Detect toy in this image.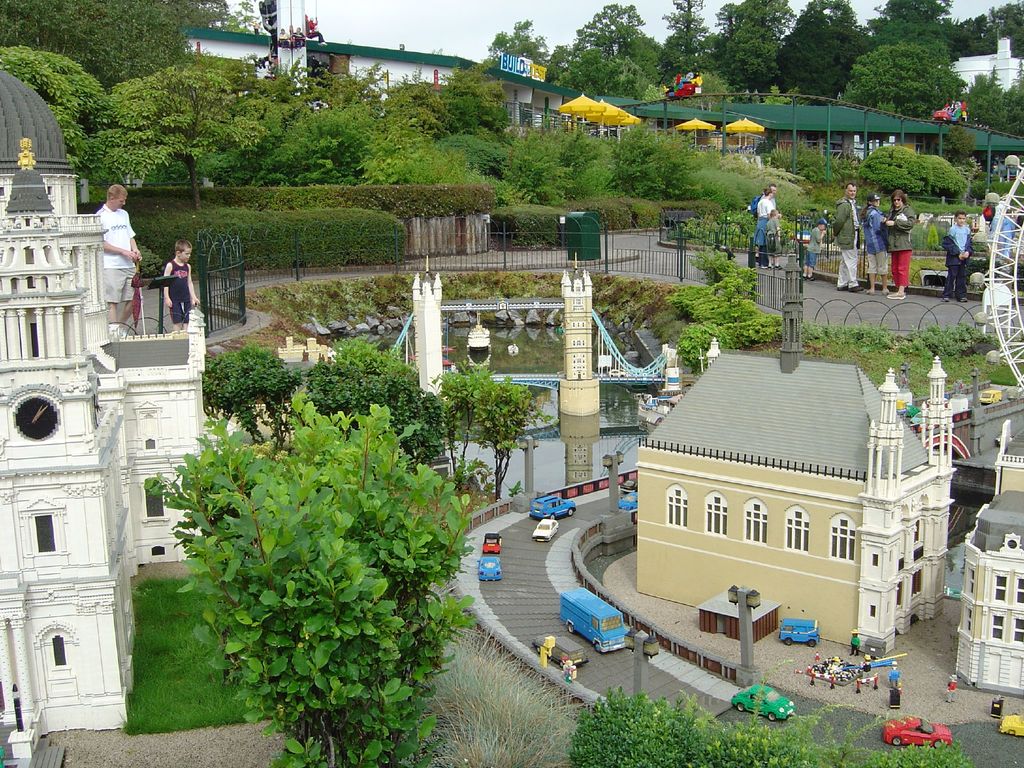
Detection: Rect(997, 712, 1023, 737).
